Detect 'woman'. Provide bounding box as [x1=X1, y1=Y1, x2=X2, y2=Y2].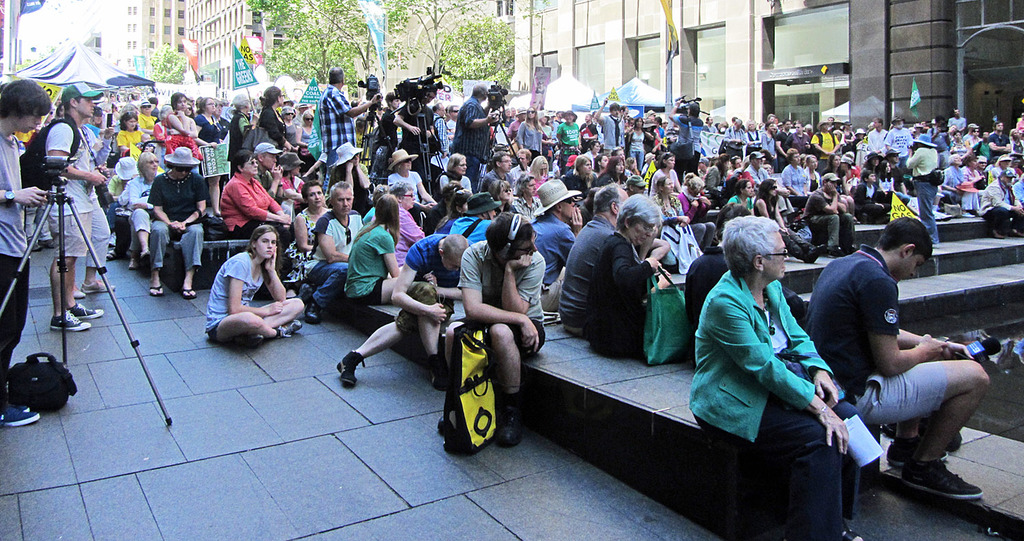
[x1=195, y1=92, x2=231, y2=213].
